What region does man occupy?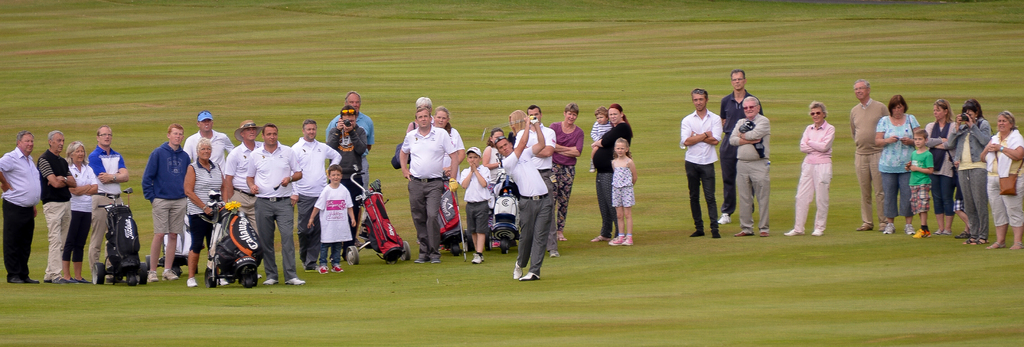
select_region(501, 116, 550, 281).
